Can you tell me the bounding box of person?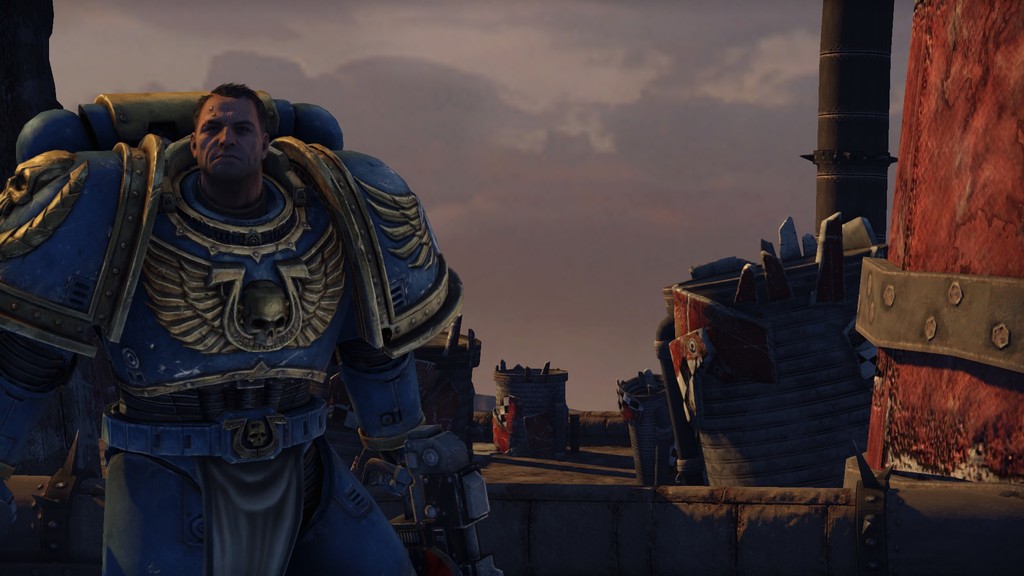
l=40, t=74, r=471, b=564.
